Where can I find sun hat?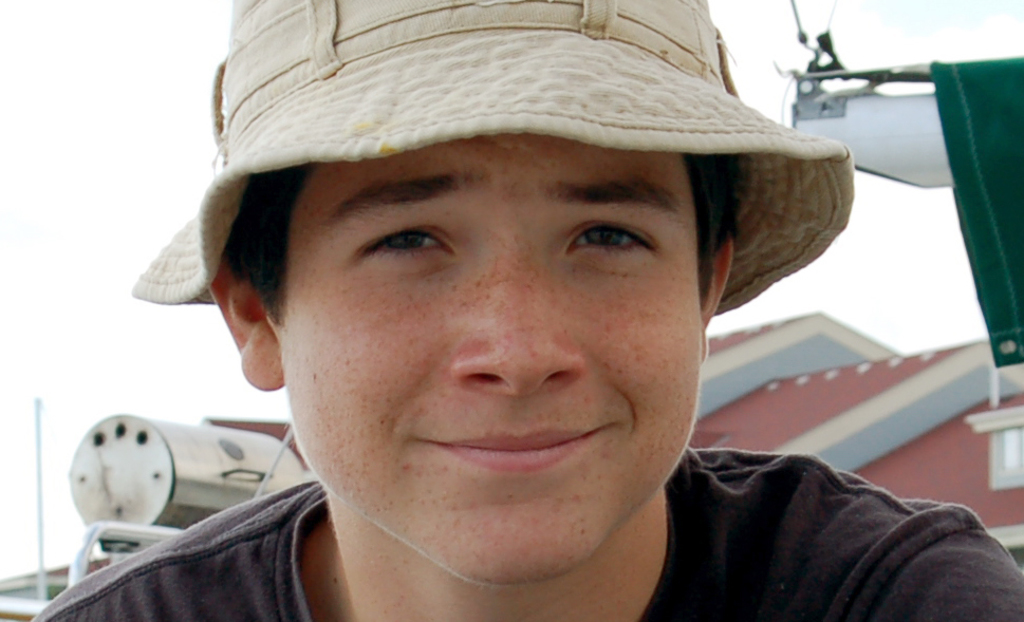
You can find it at 123:0:861:322.
